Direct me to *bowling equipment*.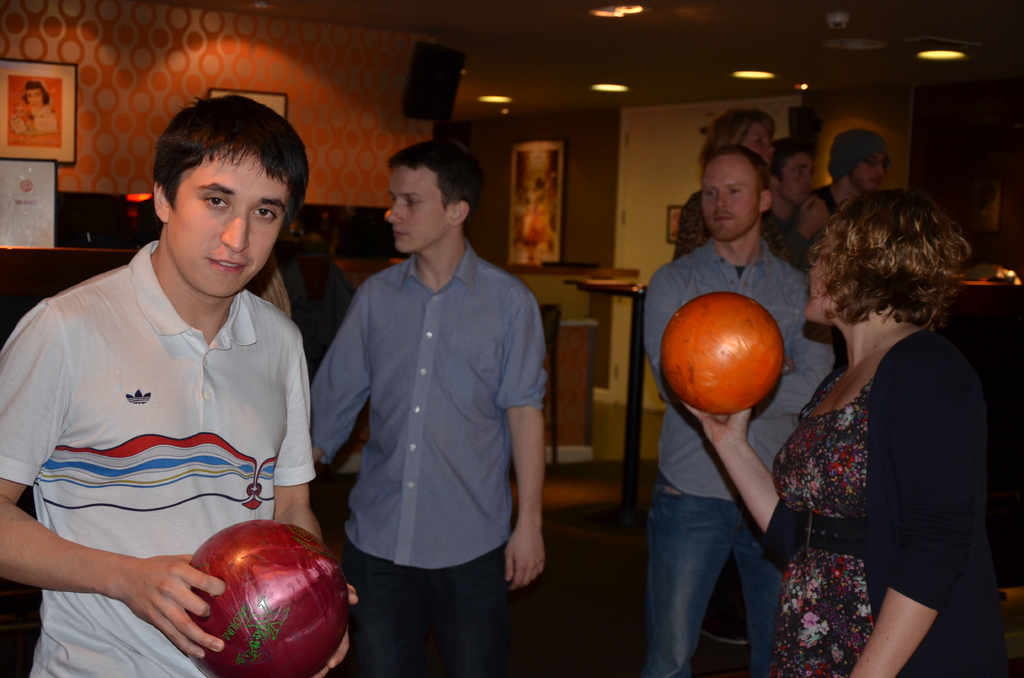
Direction: locate(662, 289, 788, 419).
